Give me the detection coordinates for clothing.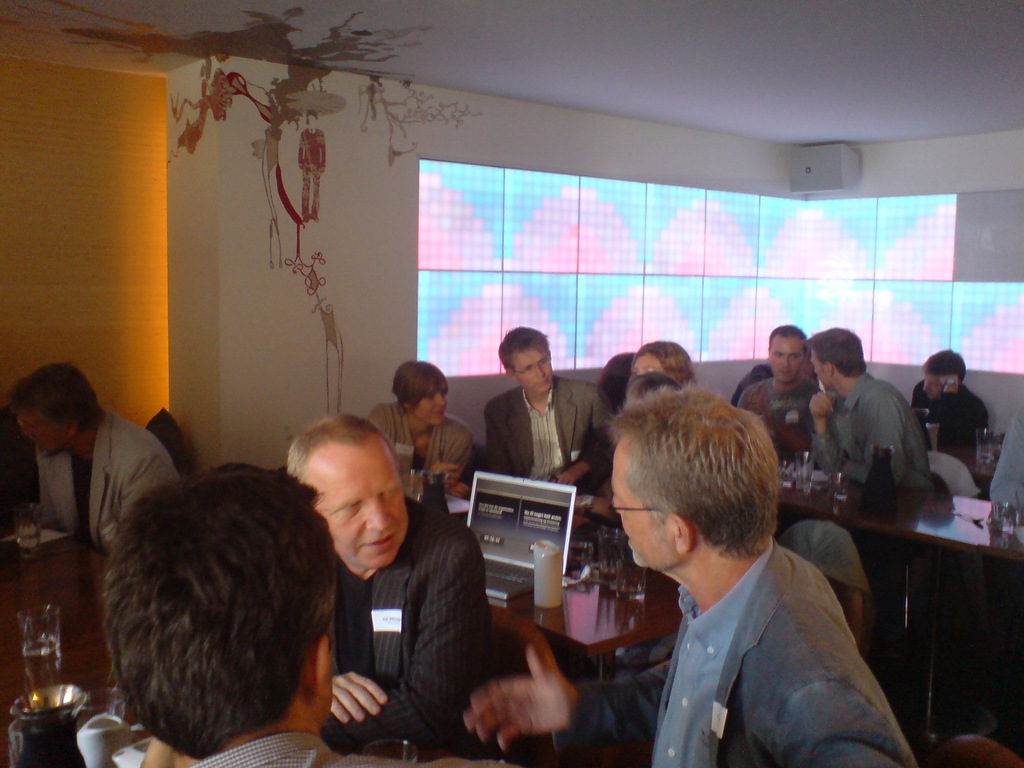
199, 736, 359, 767.
